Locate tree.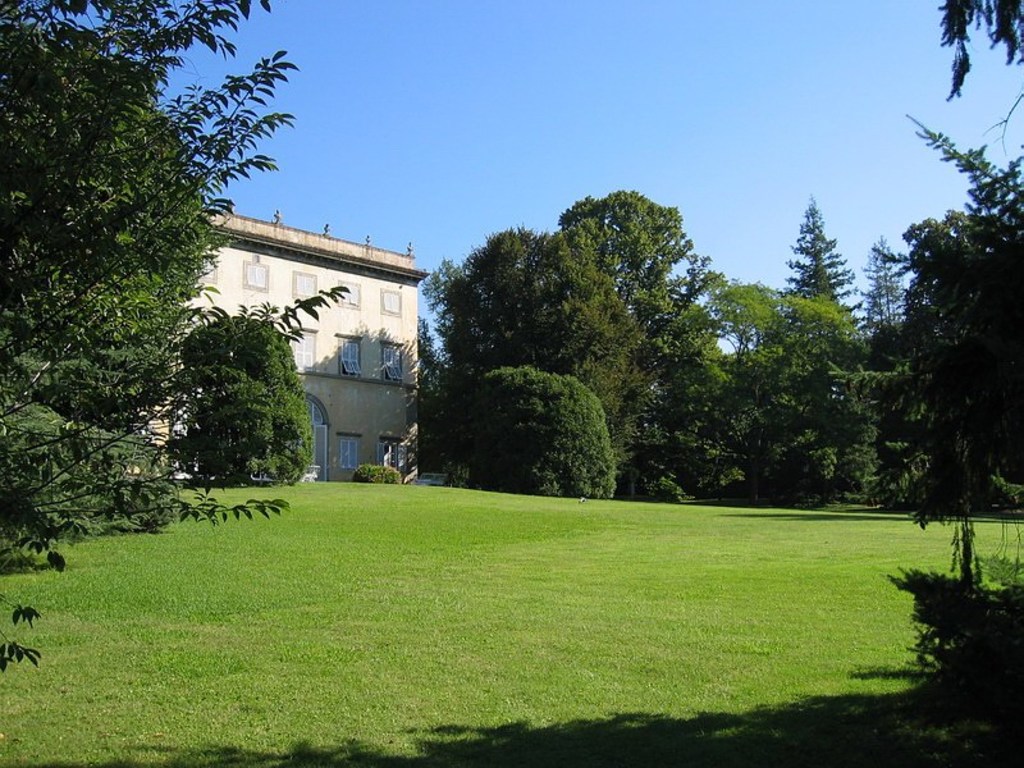
Bounding box: select_region(0, 36, 218, 490).
